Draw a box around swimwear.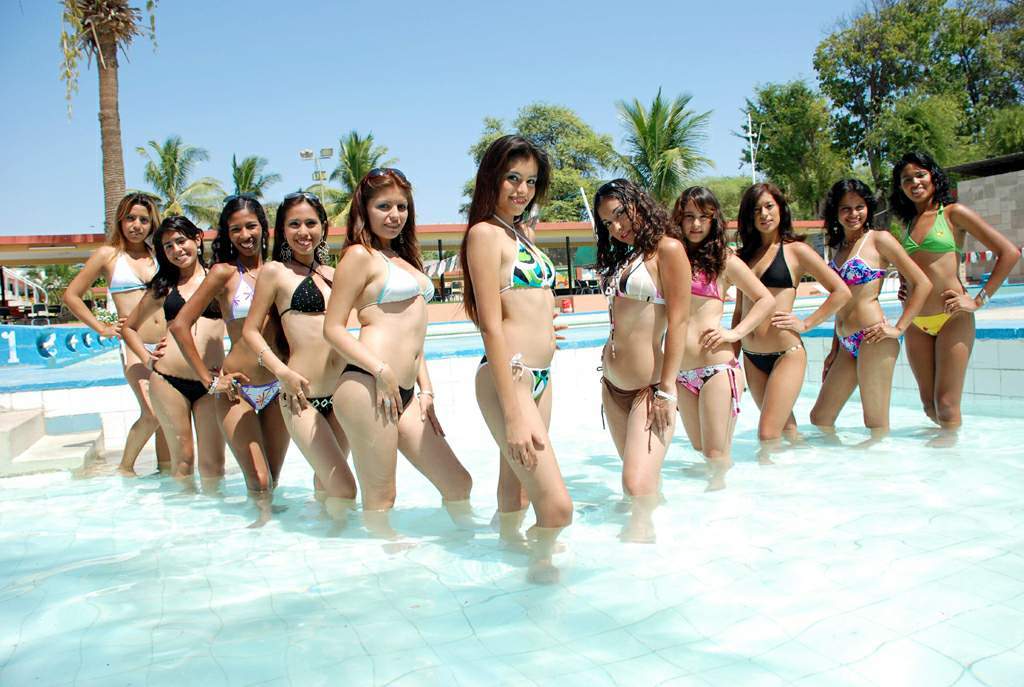
224 259 253 324.
